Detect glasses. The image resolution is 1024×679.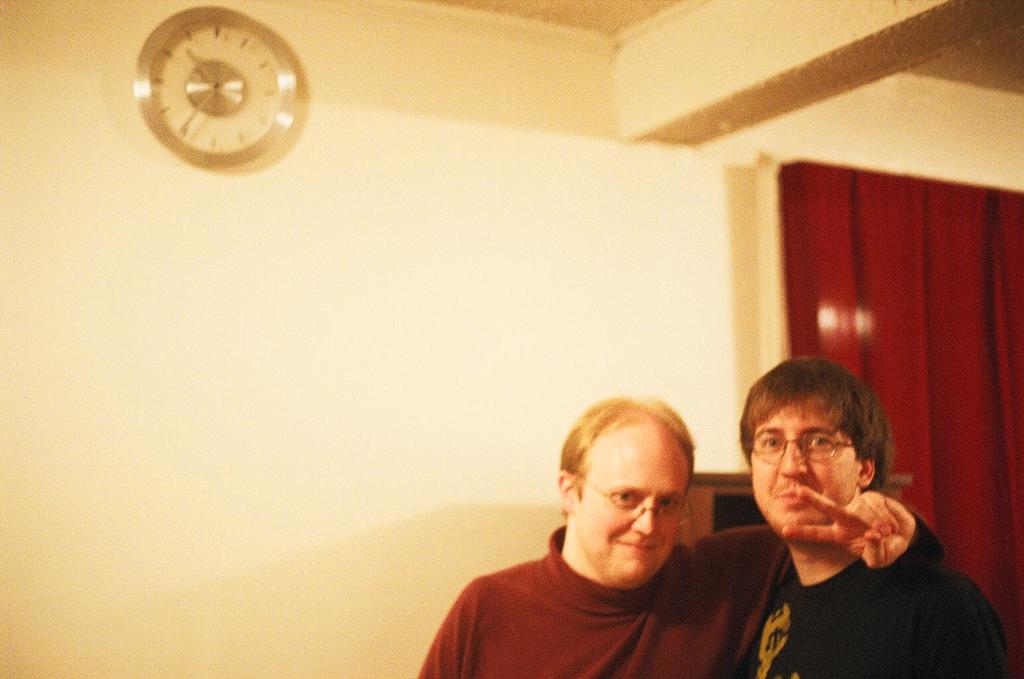
(left=747, top=434, right=856, bottom=465).
